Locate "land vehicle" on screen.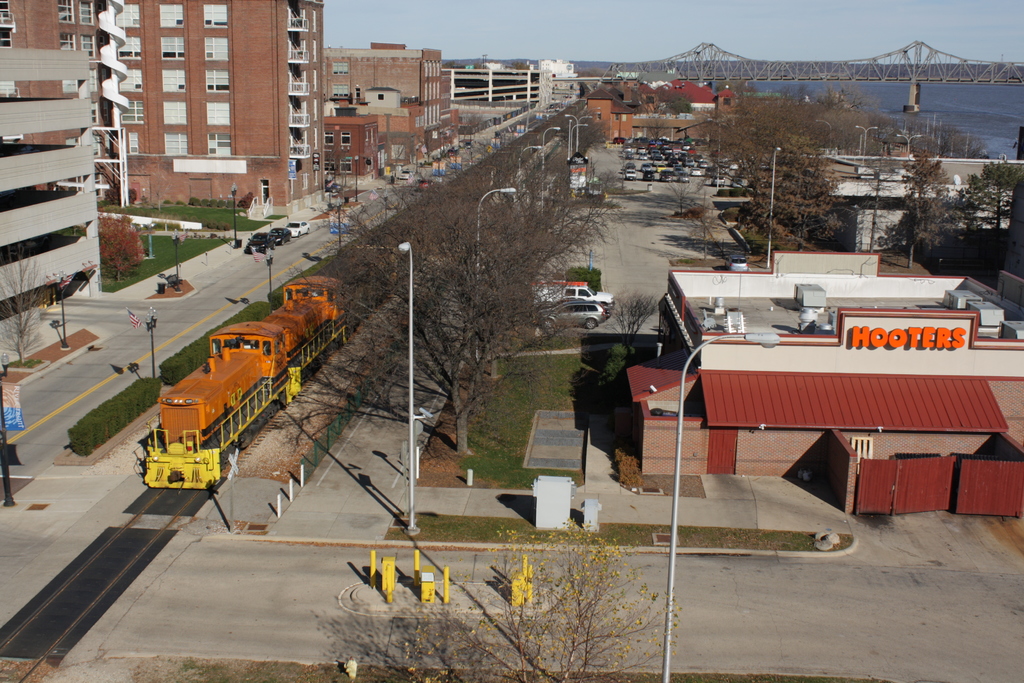
On screen at l=683, t=133, r=694, b=146.
